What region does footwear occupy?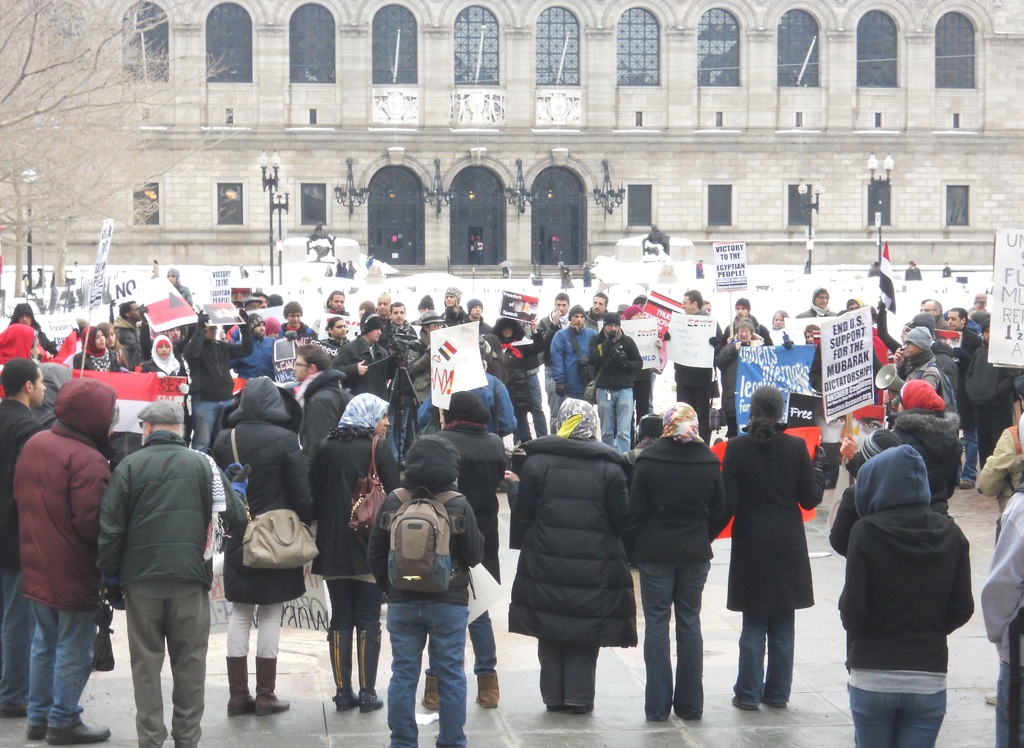
Rect(728, 688, 762, 709).
